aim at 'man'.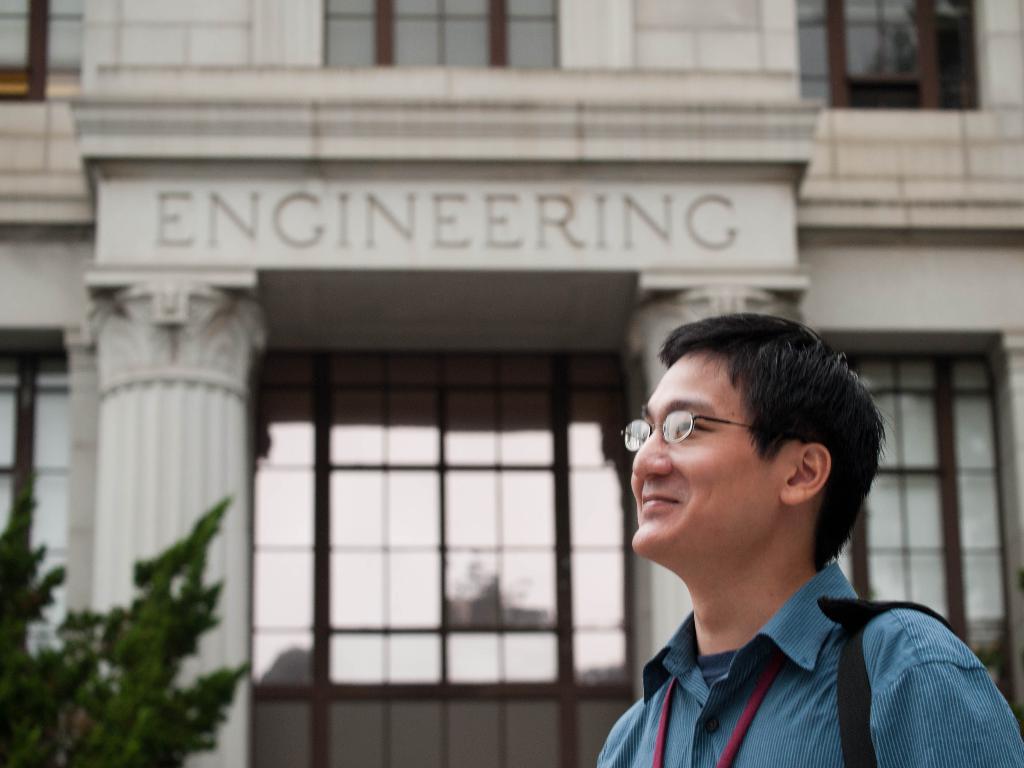
Aimed at x1=555 y1=314 x2=1000 y2=756.
